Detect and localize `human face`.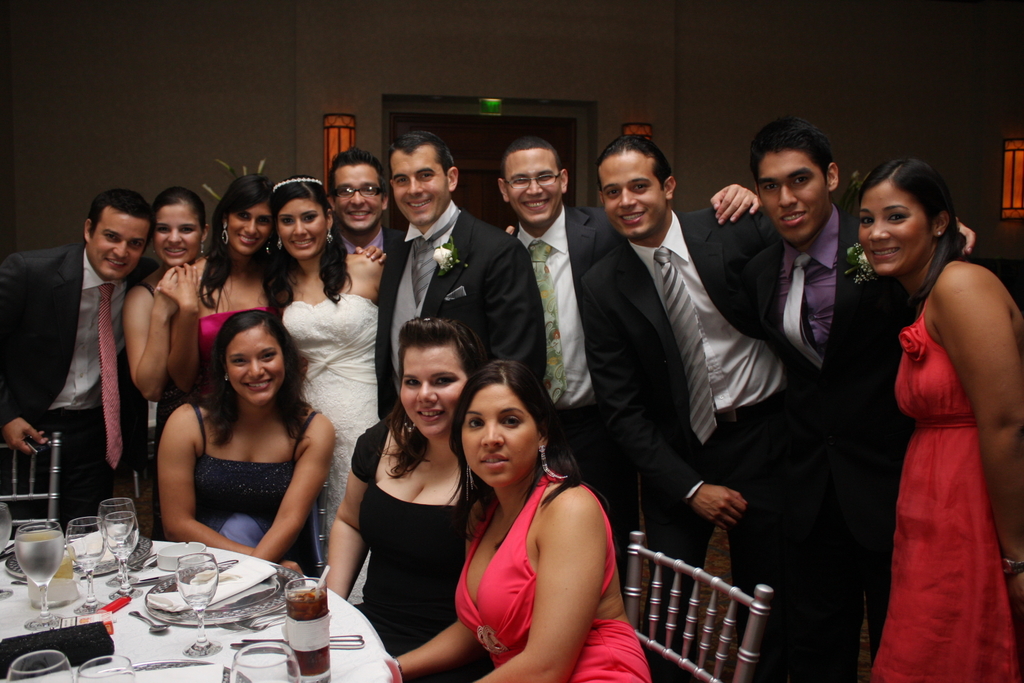
Localized at bbox(463, 381, 546, 486).
